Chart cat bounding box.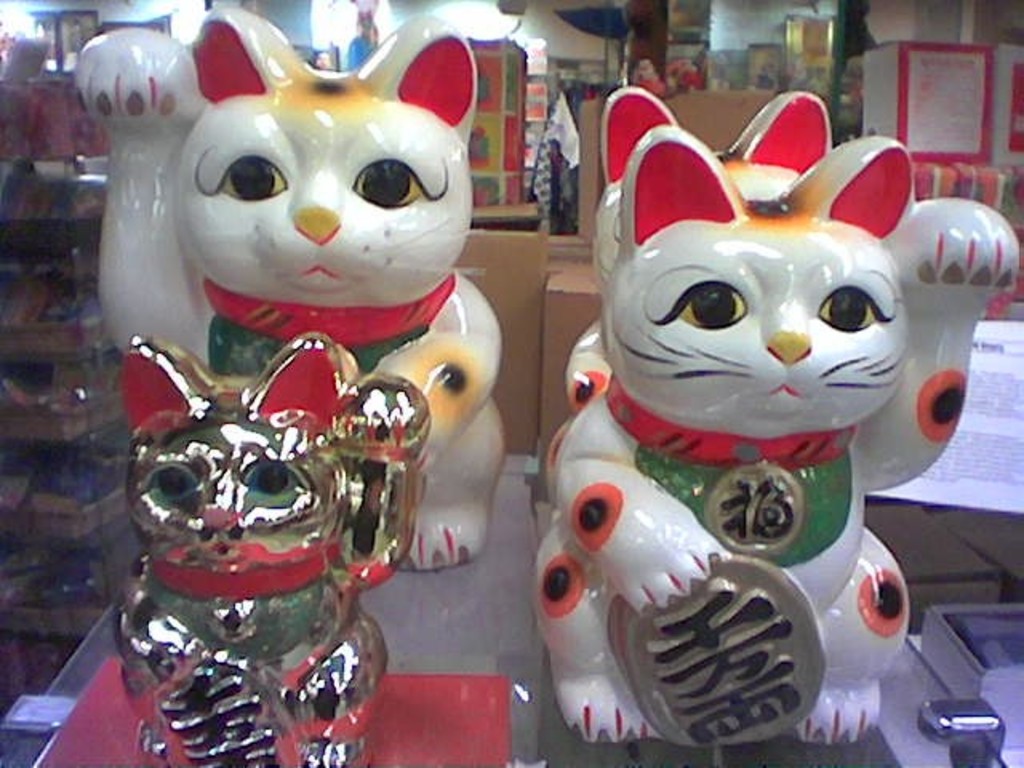
Charted: BBox(101, 331, 422, 766).
